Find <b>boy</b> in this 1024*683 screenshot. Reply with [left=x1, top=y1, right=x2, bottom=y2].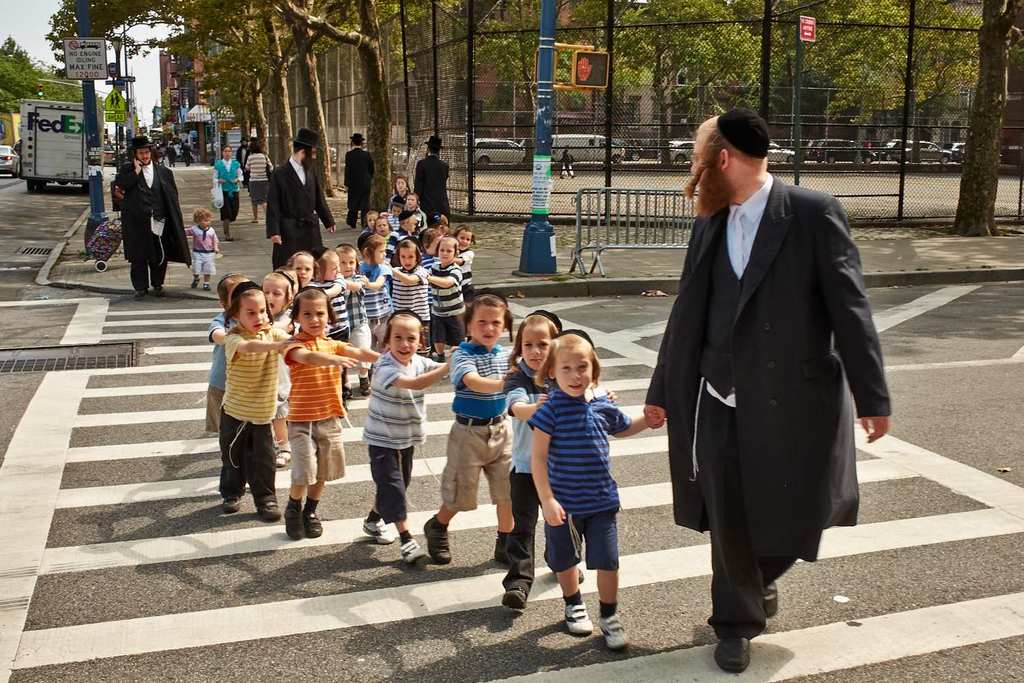
[left=420, top=289, right=524, bottom=561].
